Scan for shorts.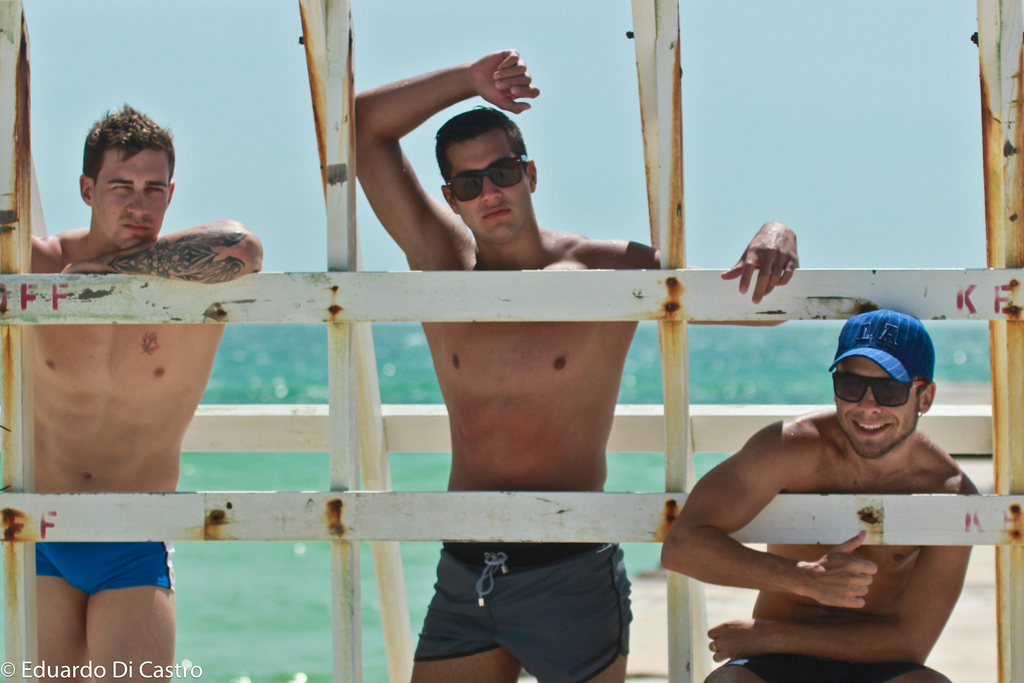
Scan result: bbox=(403, 539, 634, 682).
